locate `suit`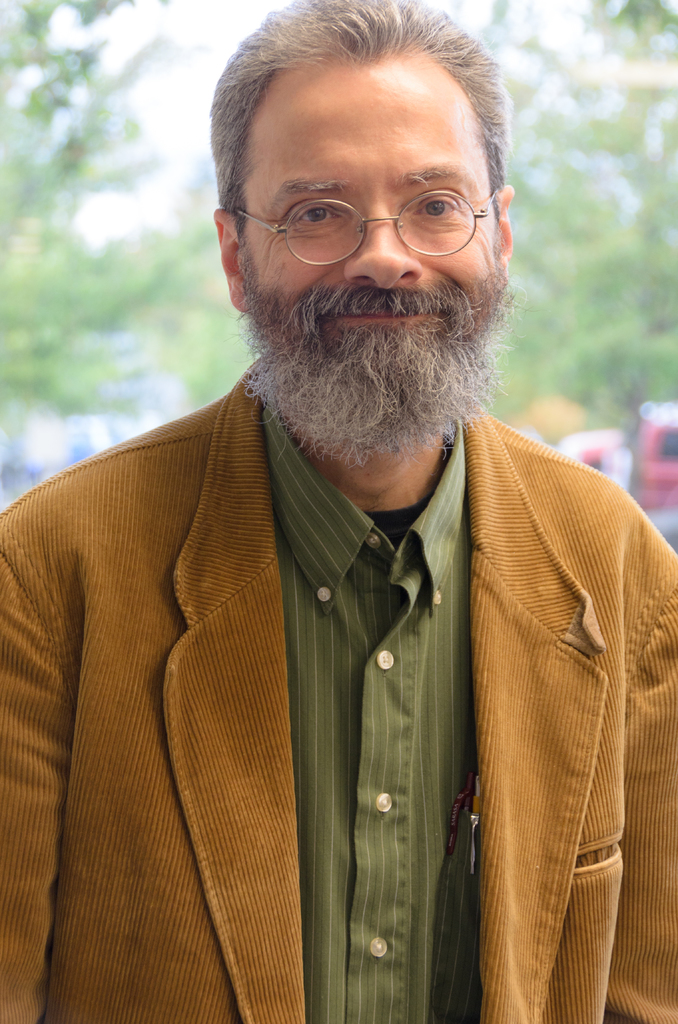
Rect(26, 199, 639, 1012)
